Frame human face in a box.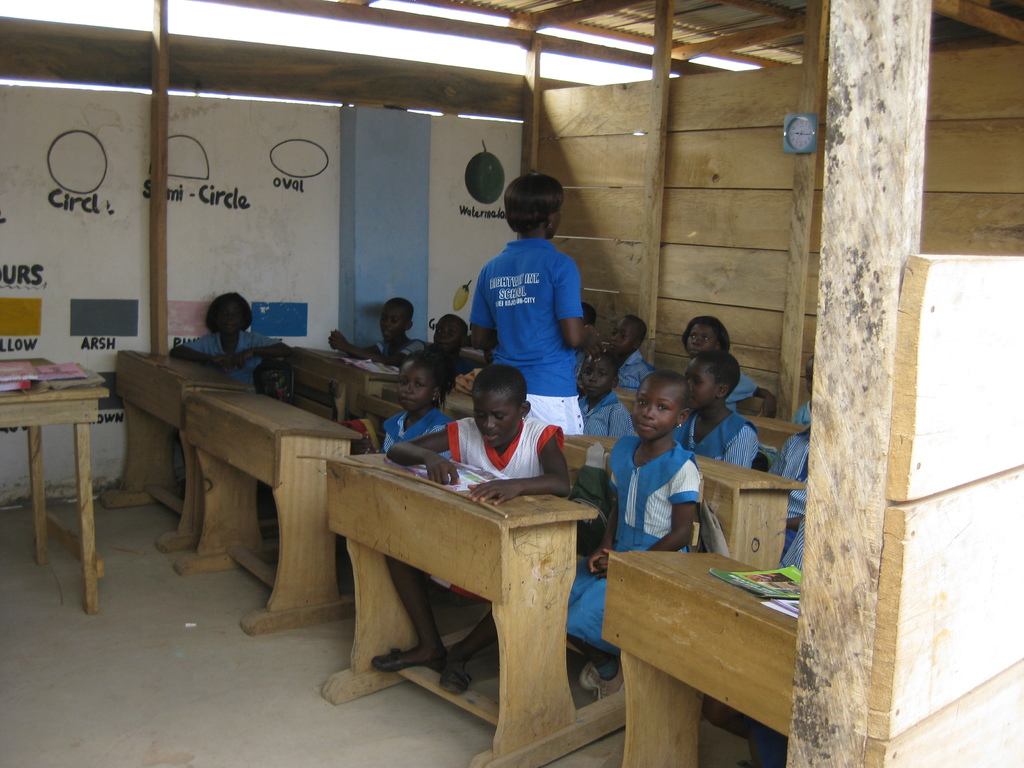
bbox=[435, 323, 463, 355].
